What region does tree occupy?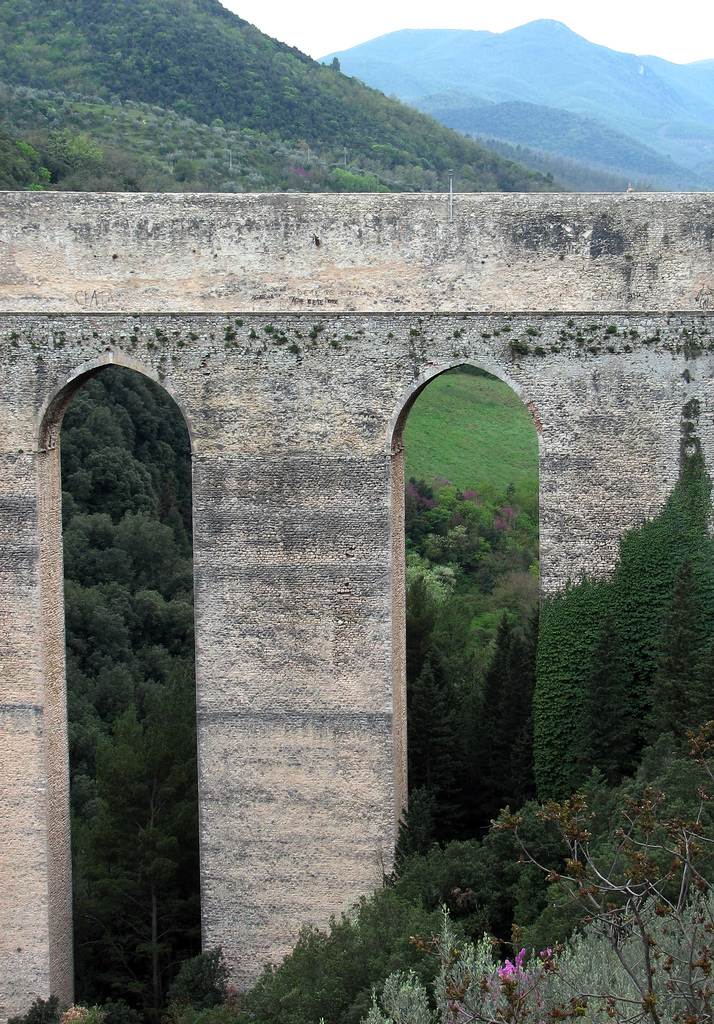
locate(589, 609, 654, 786).
